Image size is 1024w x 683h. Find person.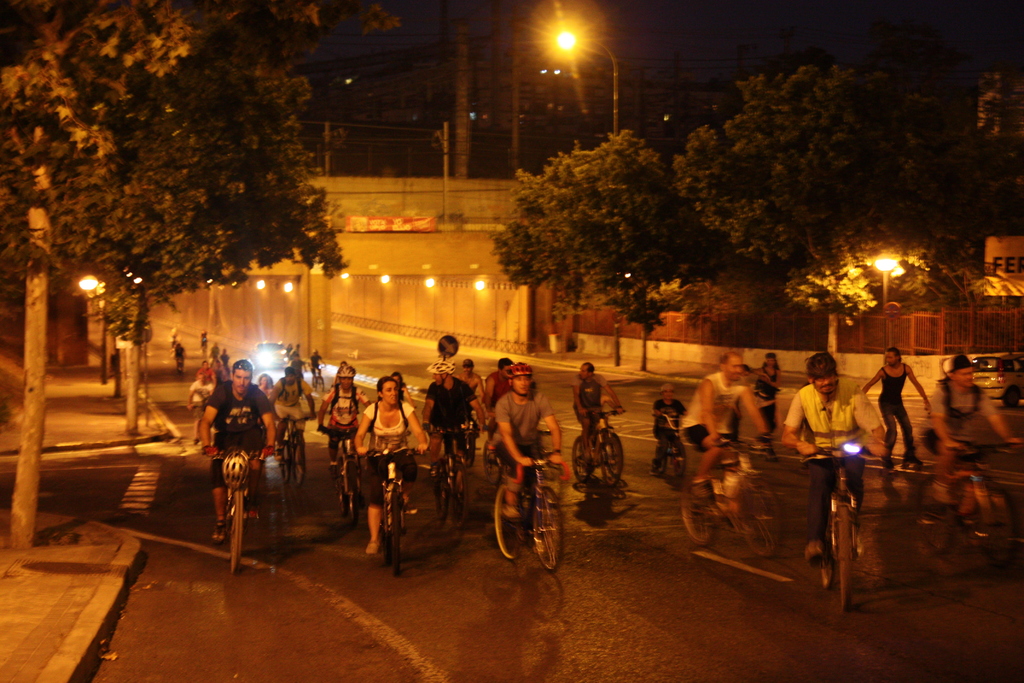
286/344/296/355.
